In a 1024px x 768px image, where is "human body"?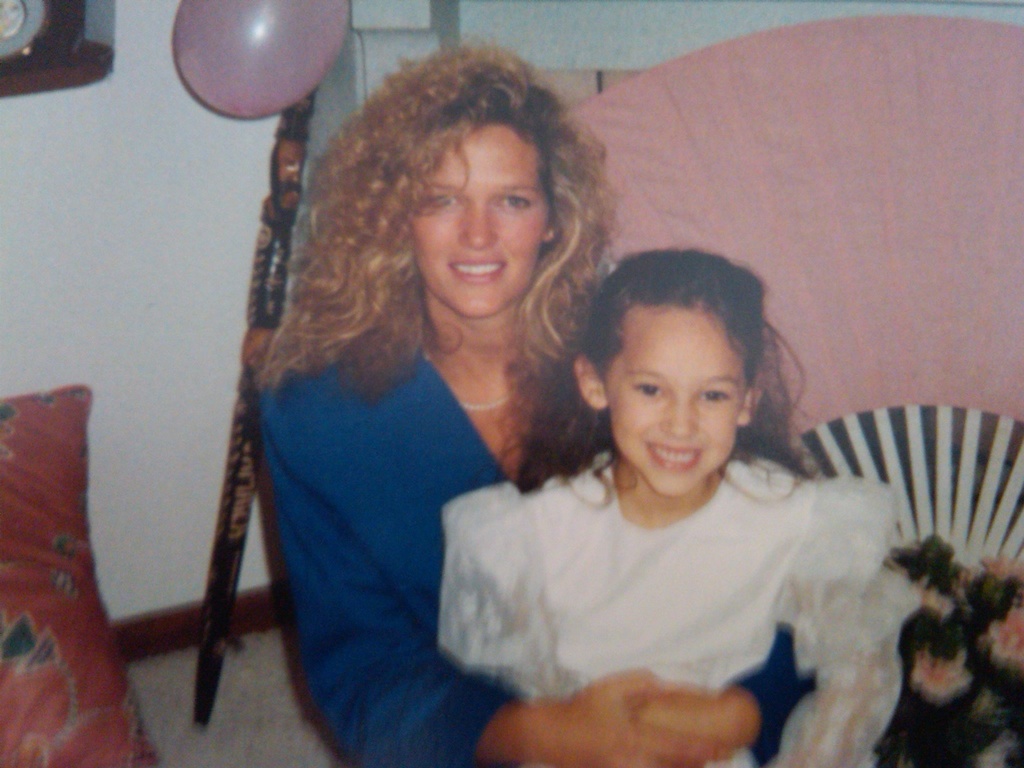
<region>439, 256, 919, 767</region>.
